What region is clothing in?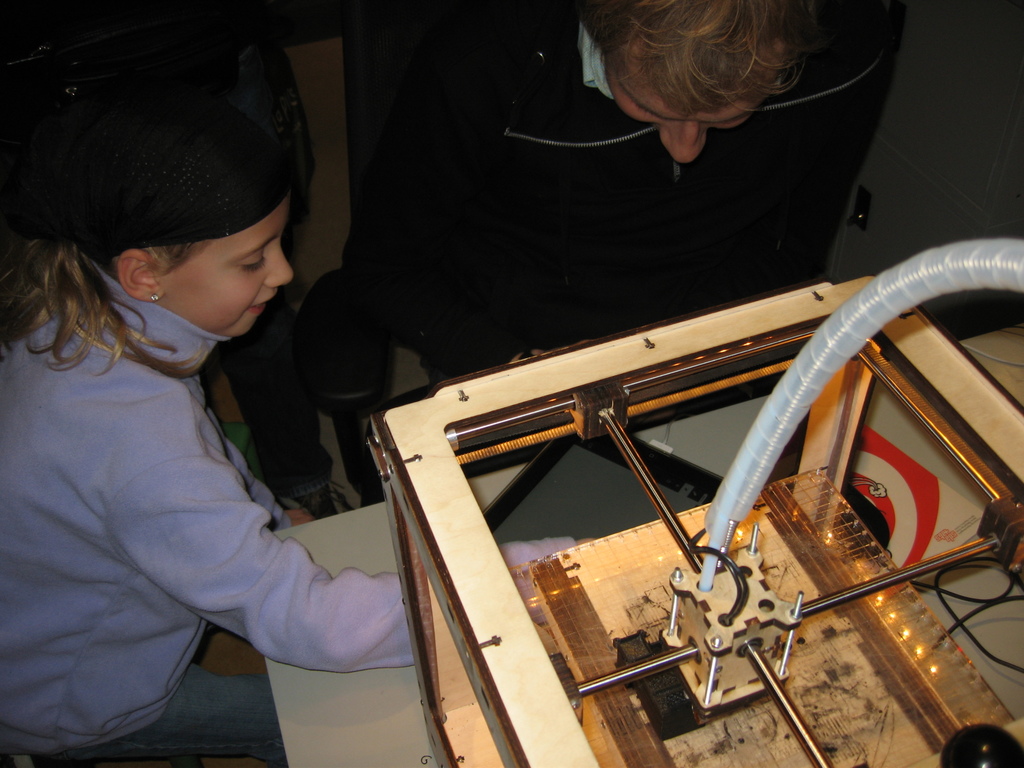
(337,0,908,336).
